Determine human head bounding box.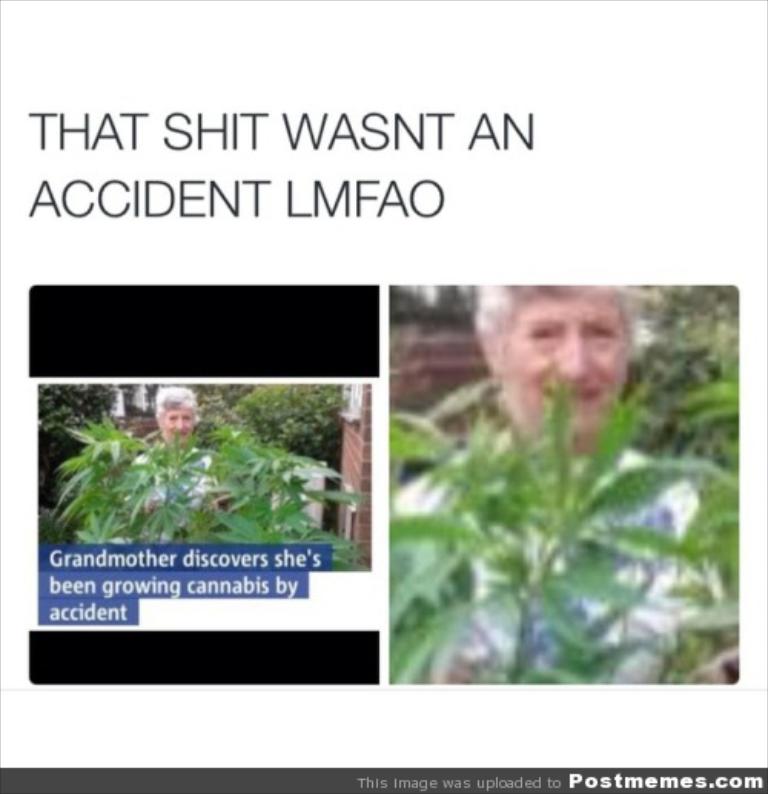
Determined: bbox(479, 269, 659, 415).
